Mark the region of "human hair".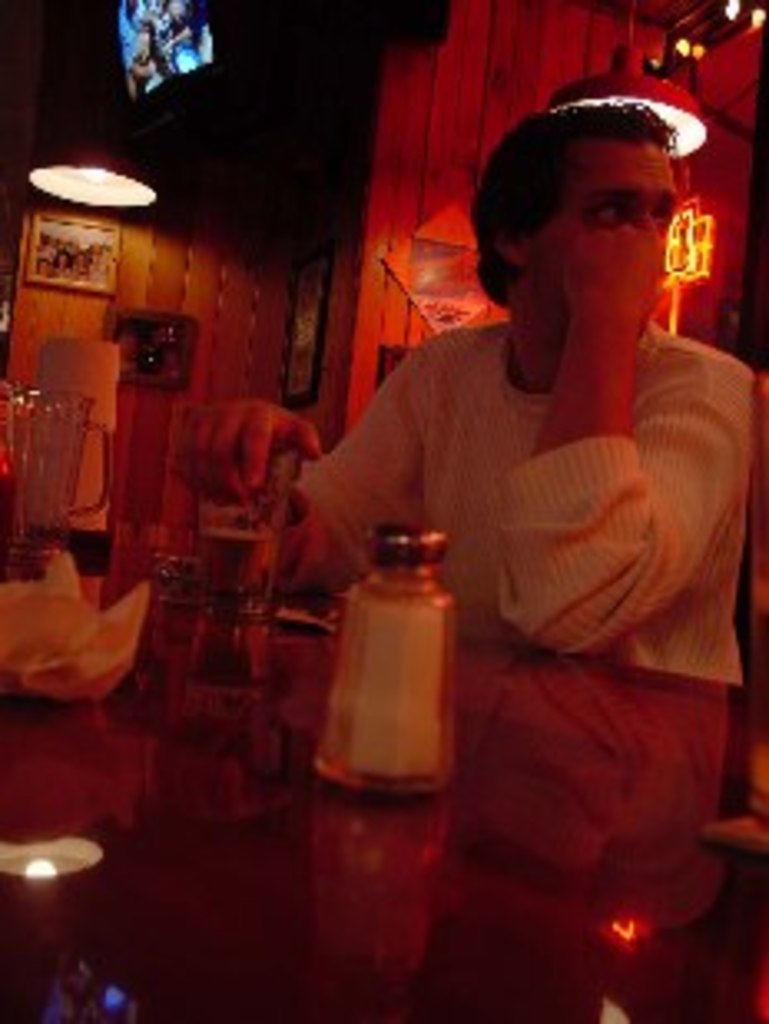
Region: box(471, 96, 673, 305).
